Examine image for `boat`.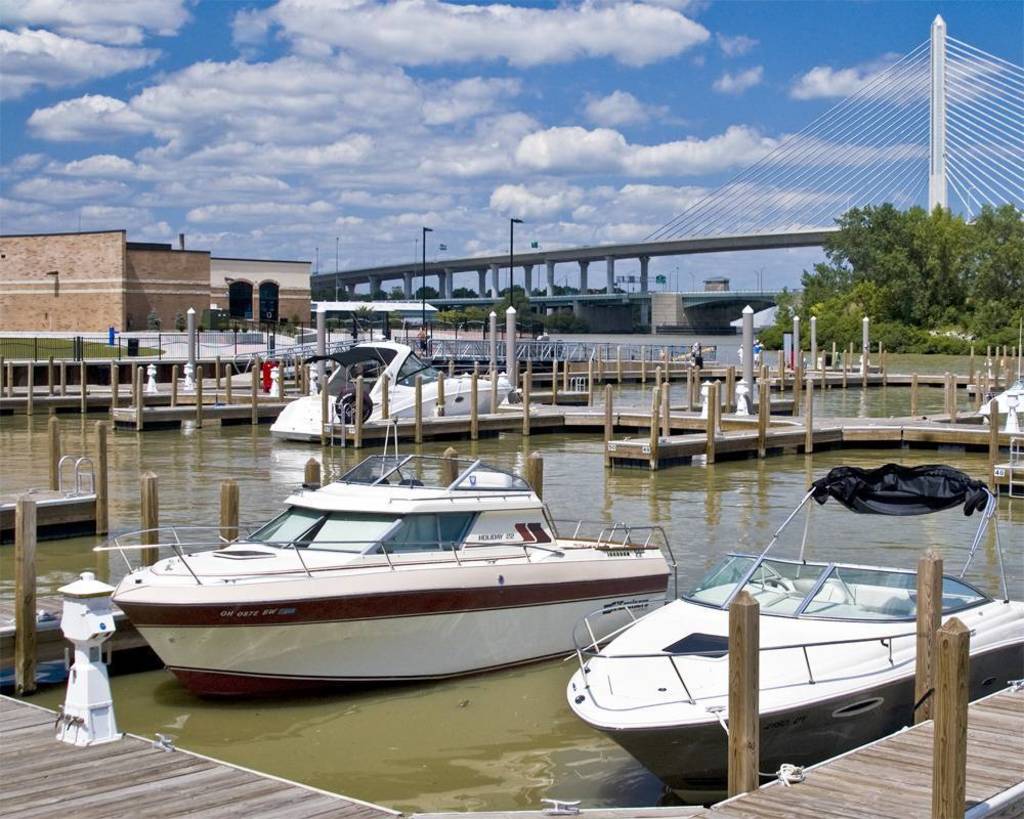
Examination result: bbox=(89, 444, 657, 696).
